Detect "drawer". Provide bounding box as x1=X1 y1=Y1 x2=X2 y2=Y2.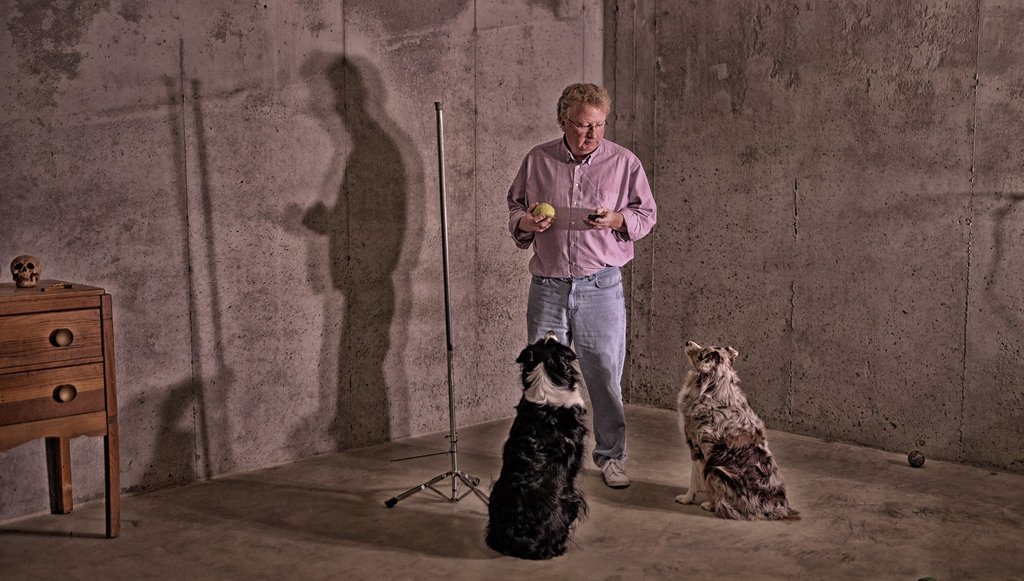
x1=0 y1=306 x2=104 y2=368.
